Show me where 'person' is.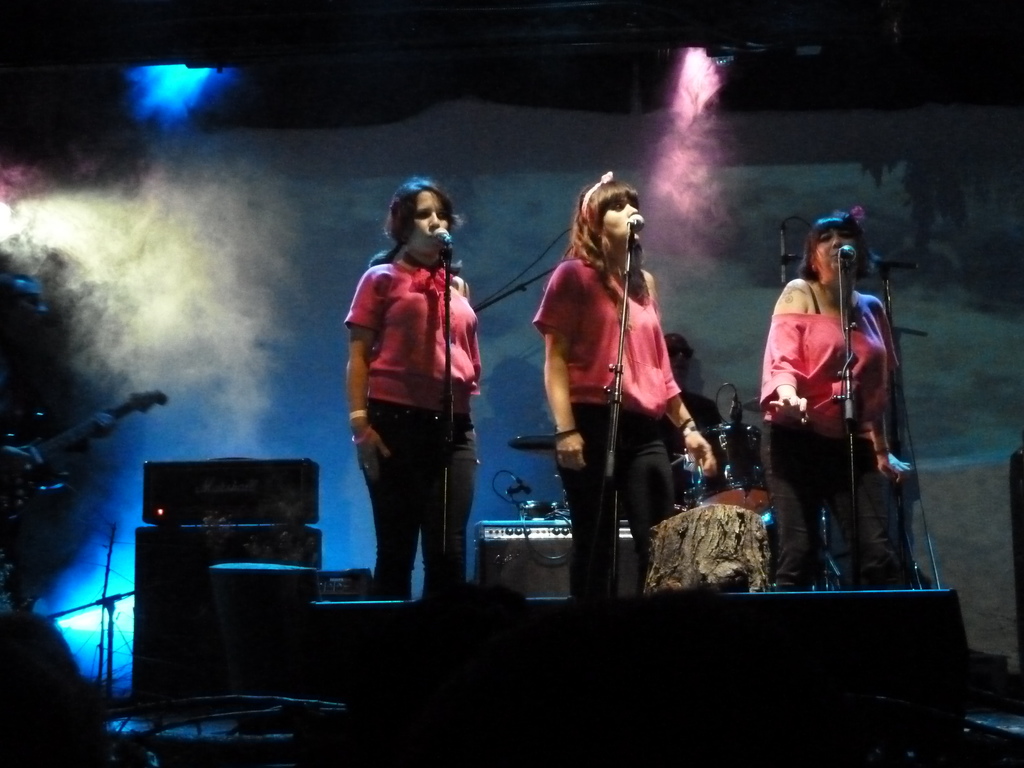
'person' is at x1=646 y1=331 x2=761 y2=506.
